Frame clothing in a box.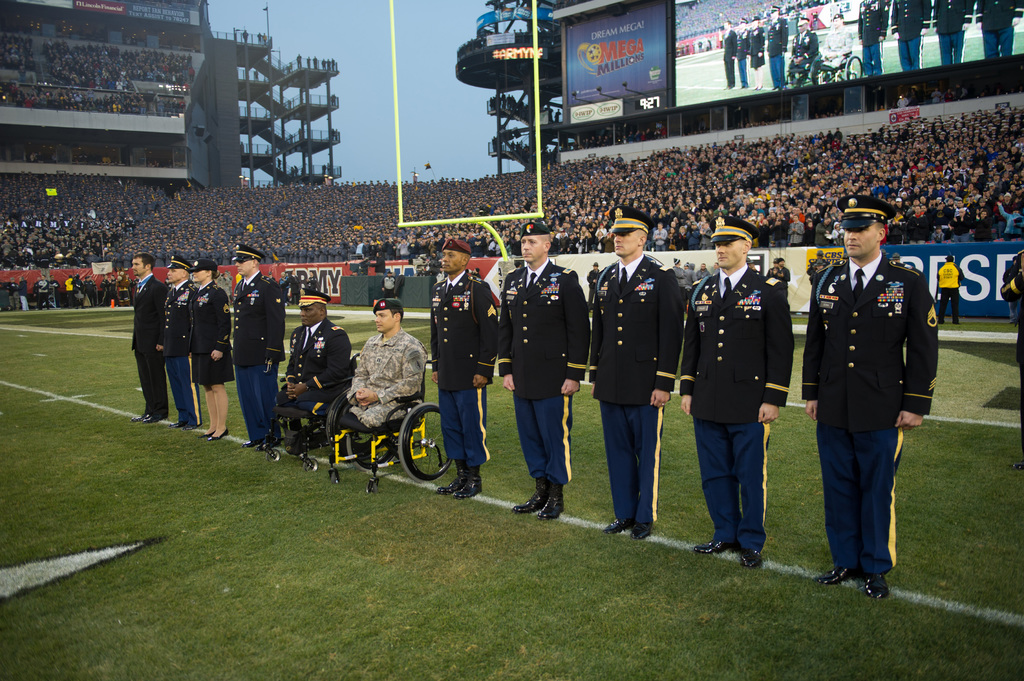
left=190, top=282, right=236, bottom=387.
